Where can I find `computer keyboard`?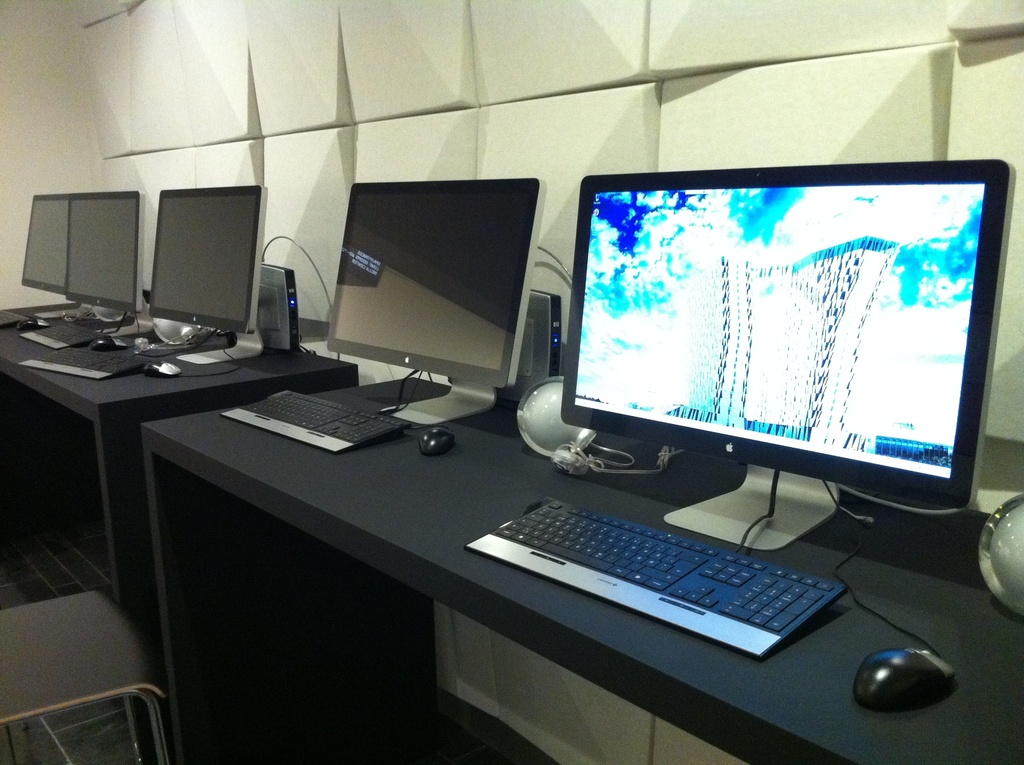
You can find it at 463/472/848/659.
